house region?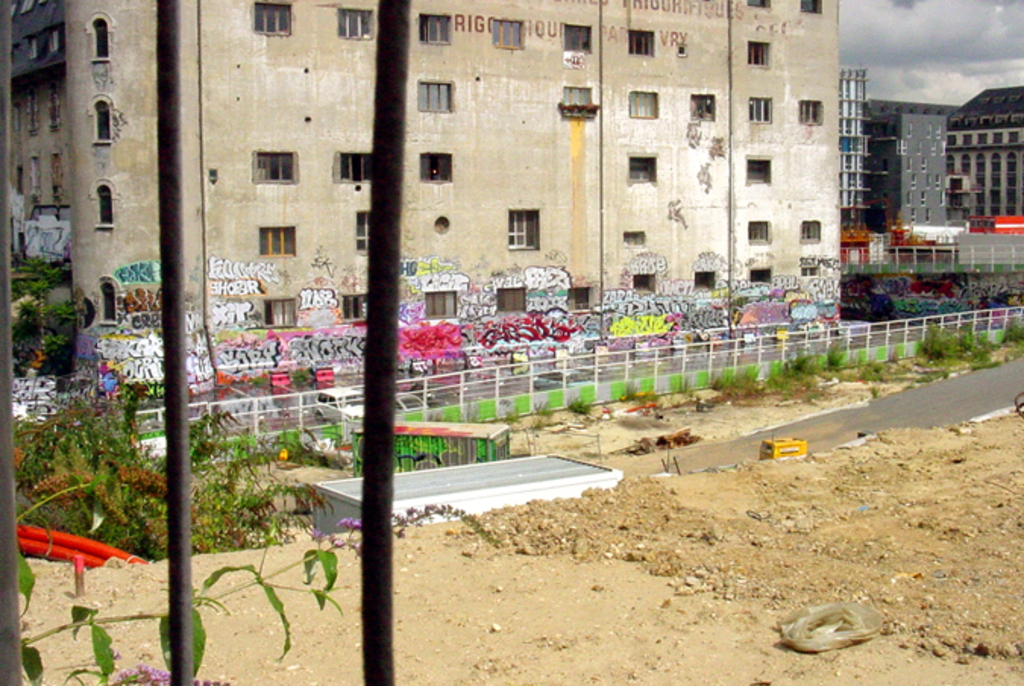
box(865, 112, 959, 241)
